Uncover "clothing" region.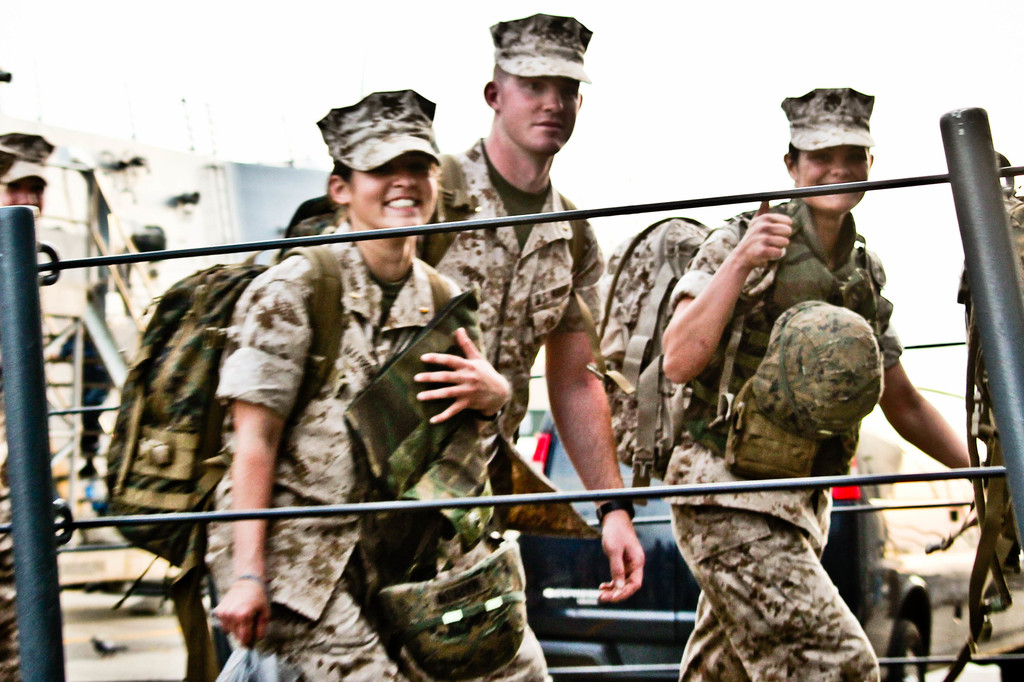
Uncovered: [x1=0, y1=373, x2=20, y2=681].
